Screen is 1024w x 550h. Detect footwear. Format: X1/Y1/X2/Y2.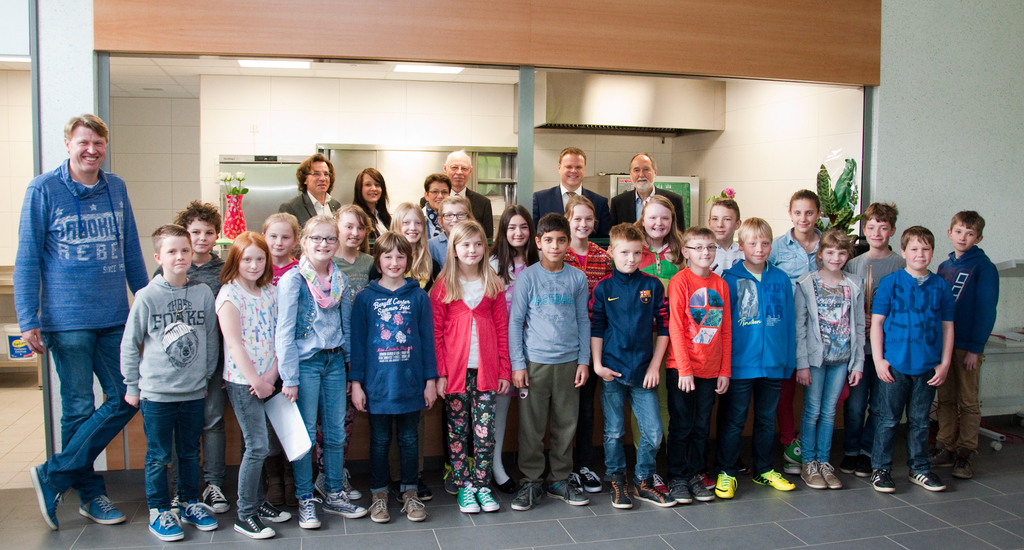
326/490/371/518.
